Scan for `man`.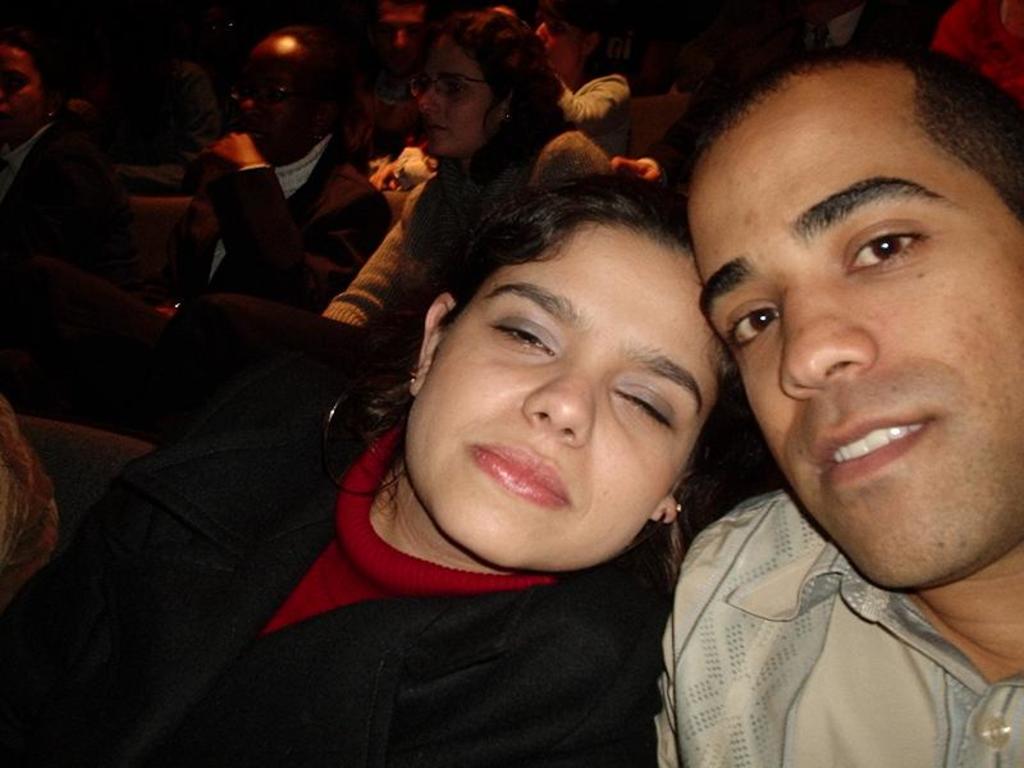
Scan result: bbox=[138, 23, 410, 337].
